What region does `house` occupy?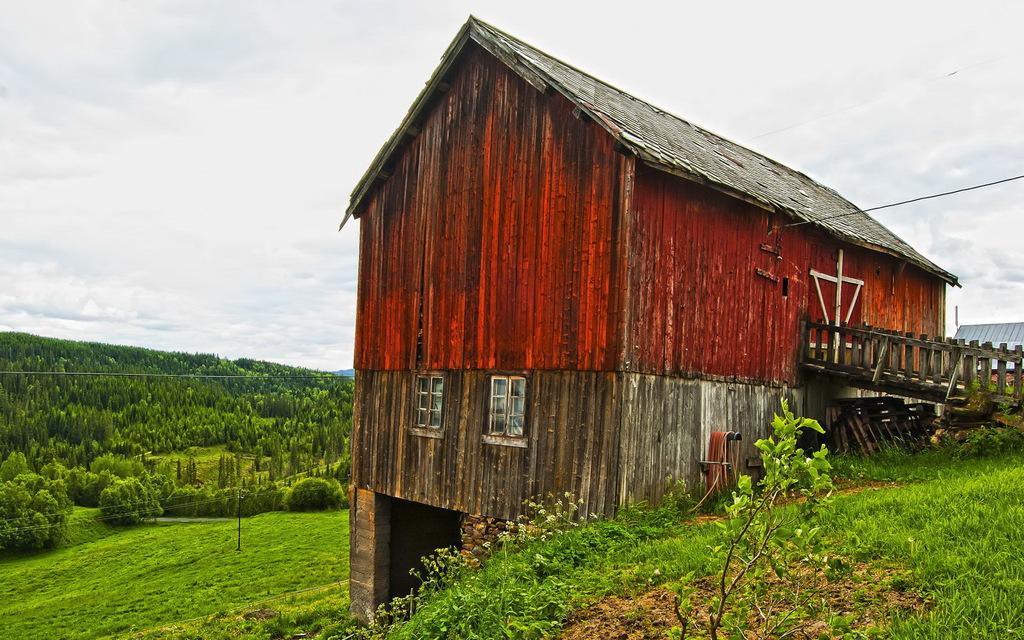
box(332, 11, 964, 619).
